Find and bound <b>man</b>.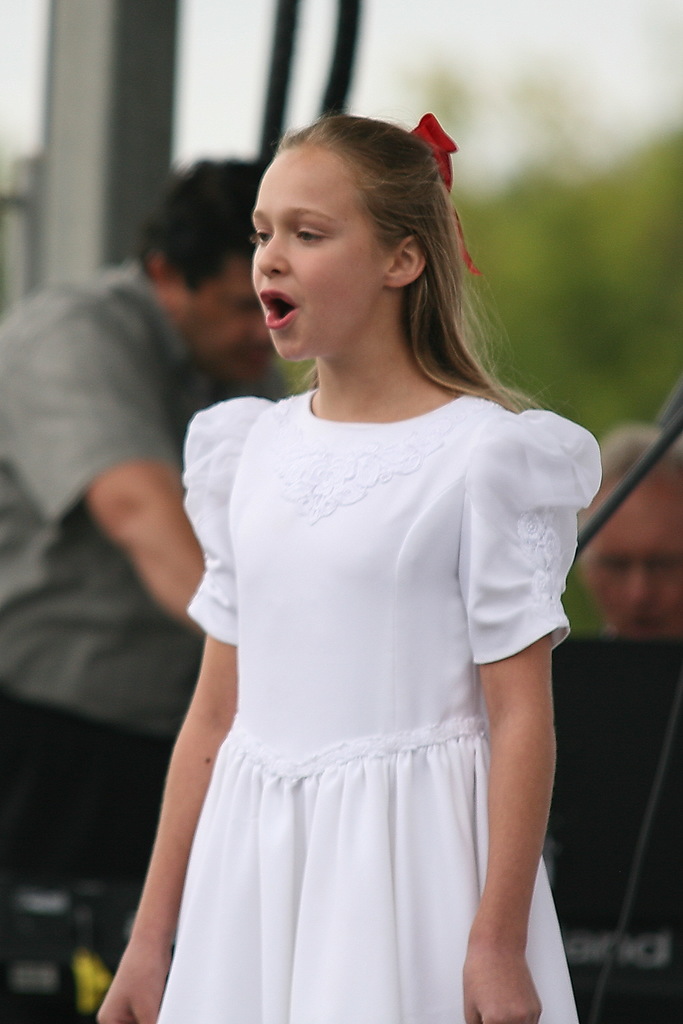
Bound: BBox(563, 412, 682, 641).
